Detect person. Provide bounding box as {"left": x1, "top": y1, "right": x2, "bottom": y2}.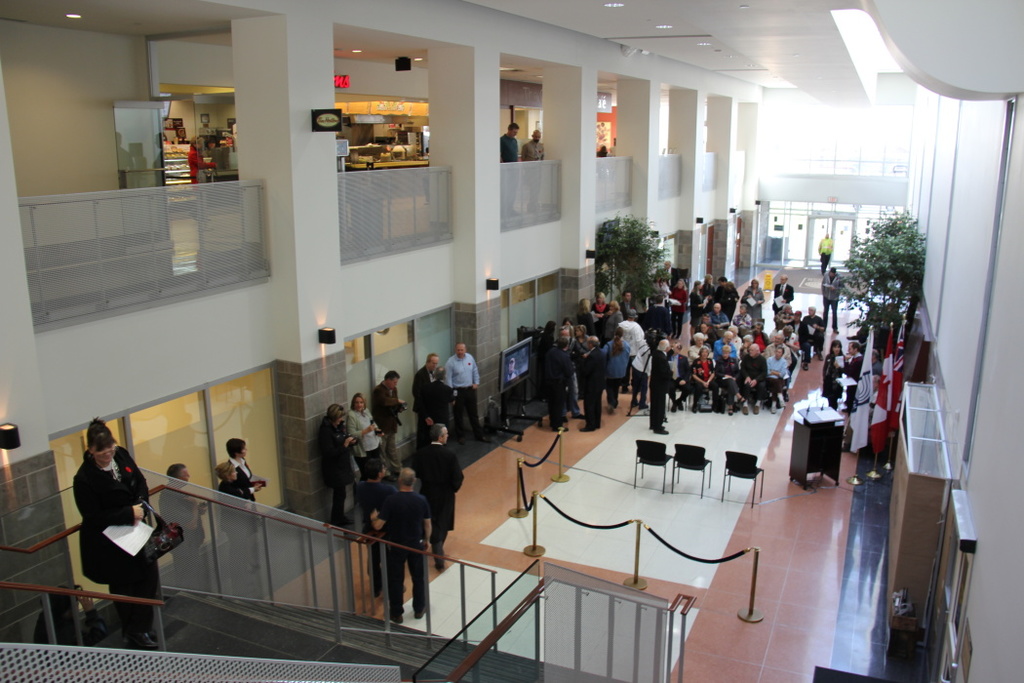
{"left": 189, "top": 134, "right": 215, "bottom": 183}.
